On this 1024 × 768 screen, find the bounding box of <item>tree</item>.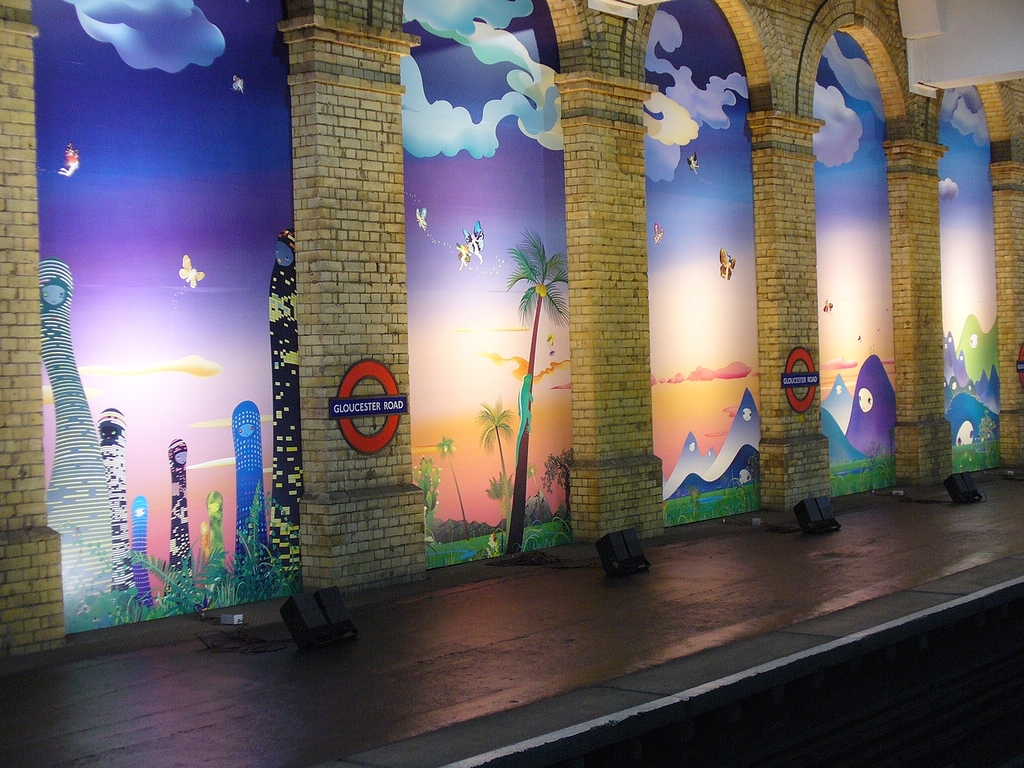
Bounding box: [499, 231, 570, 559].
